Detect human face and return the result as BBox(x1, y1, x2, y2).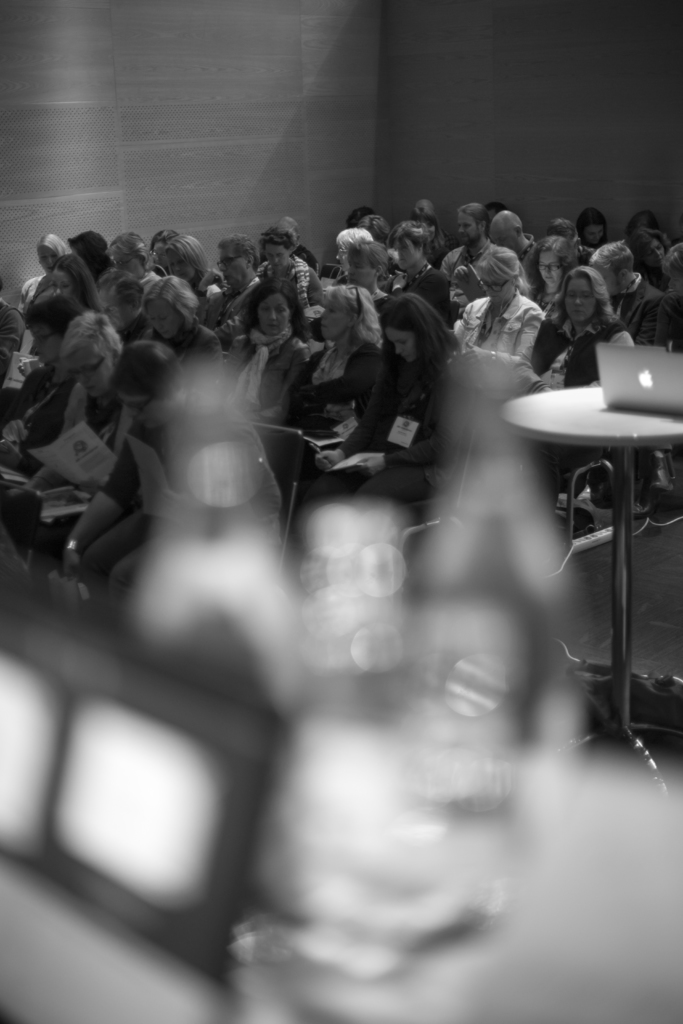
BBox(62, 346, 110, 395).
